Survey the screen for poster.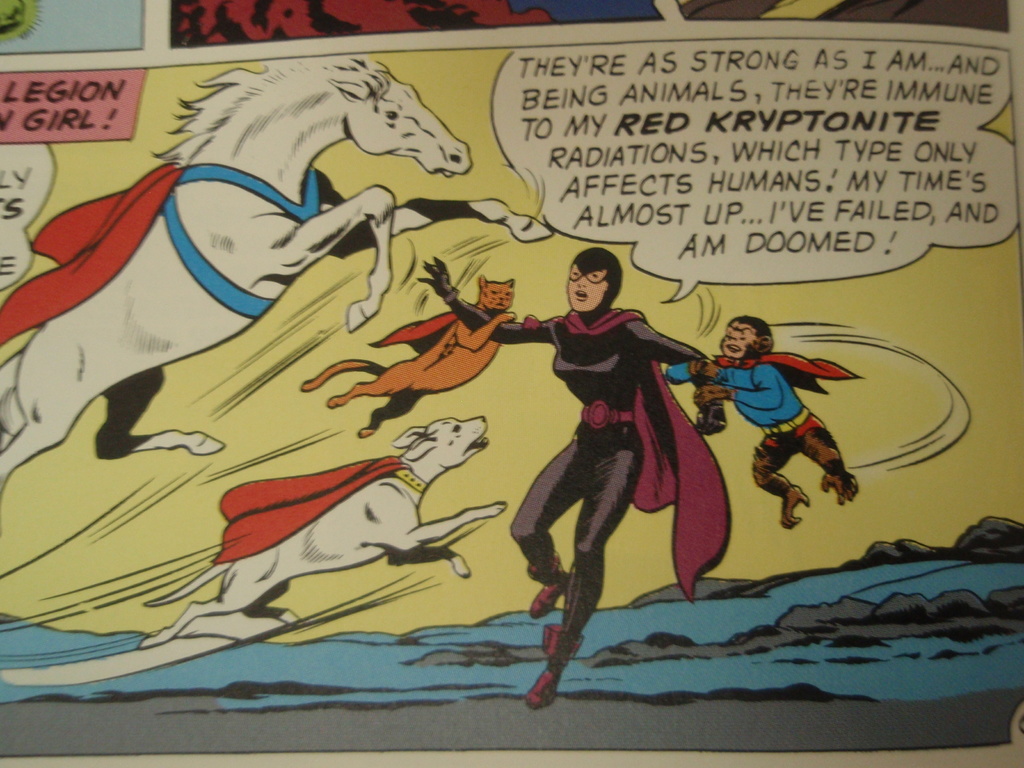
Survey found: 0:0:1023:767.
